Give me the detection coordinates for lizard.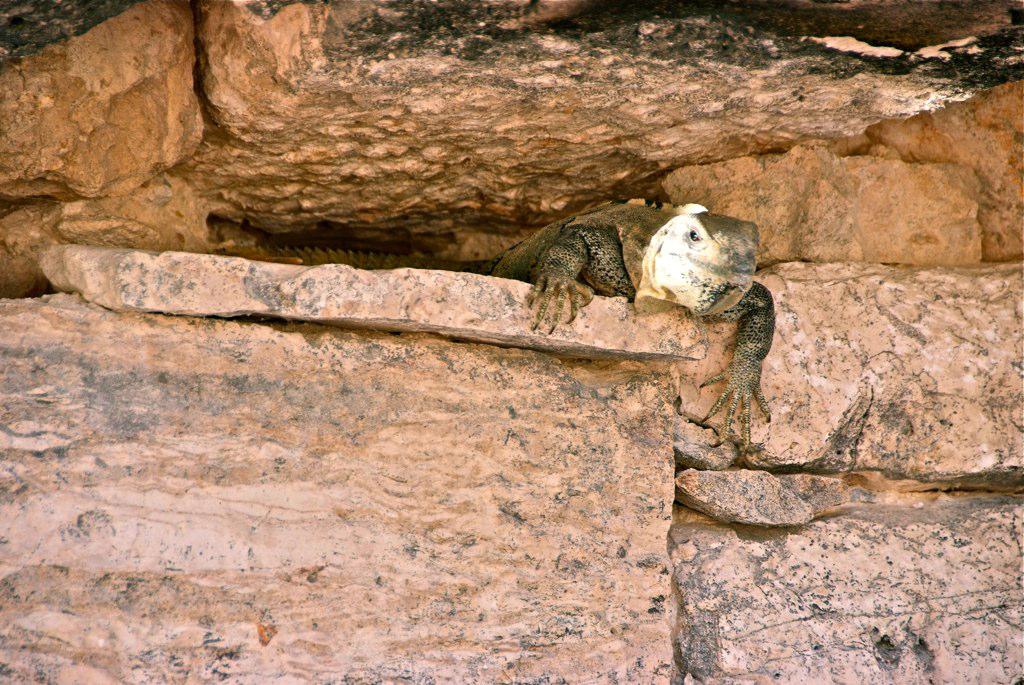
box=[210, 196, 777, 452].
